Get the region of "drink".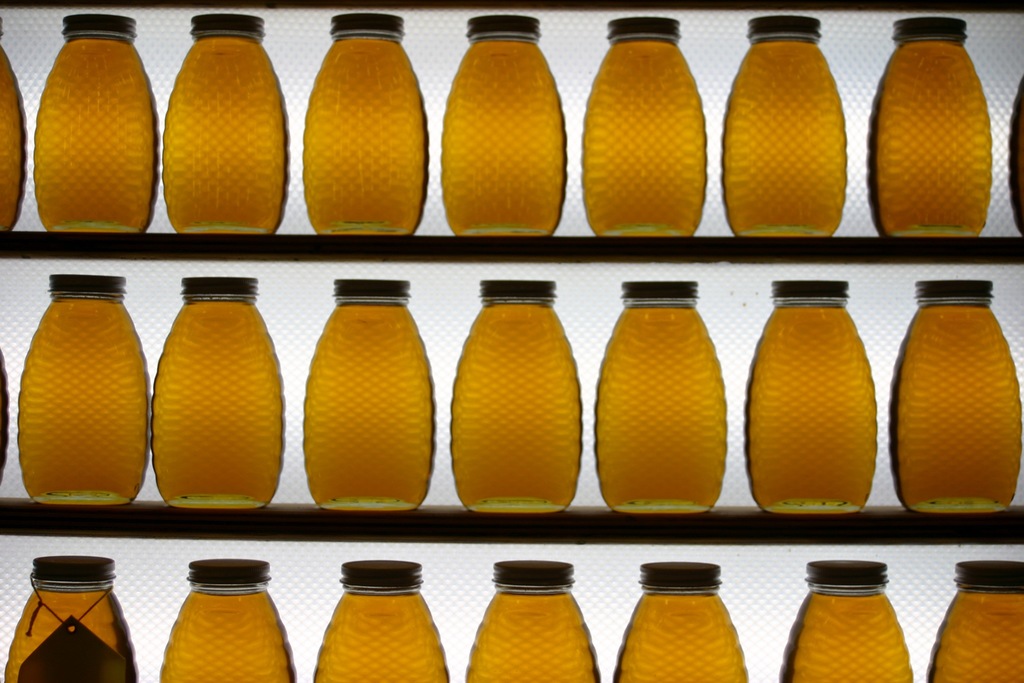
bbox(301, 308, 436, 504).
